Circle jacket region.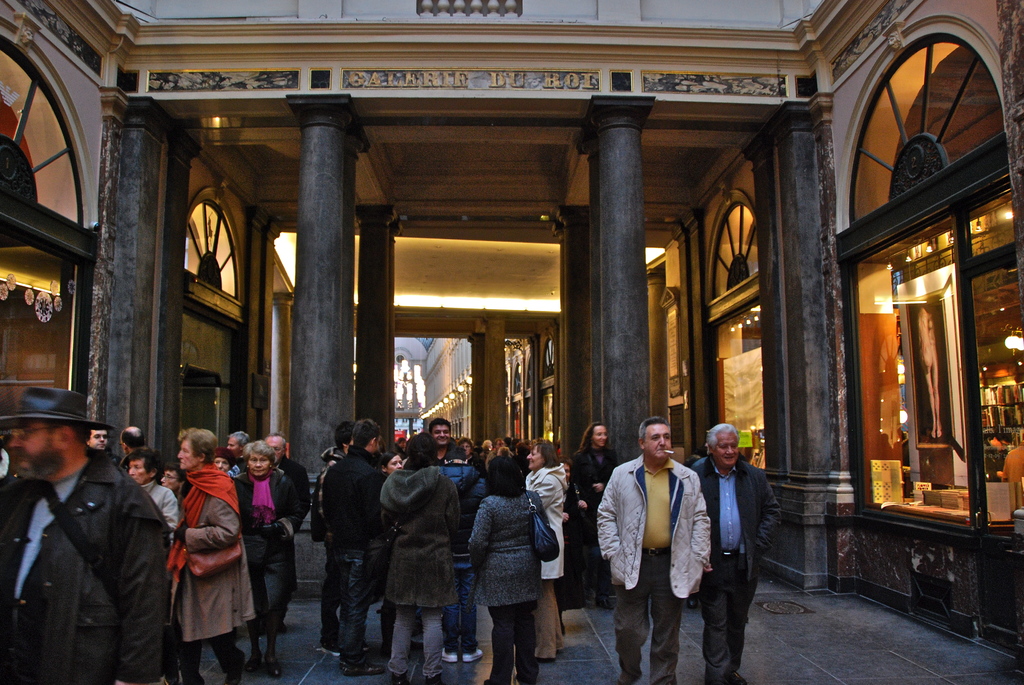
Region: locate(322, 443, 390, 558).
